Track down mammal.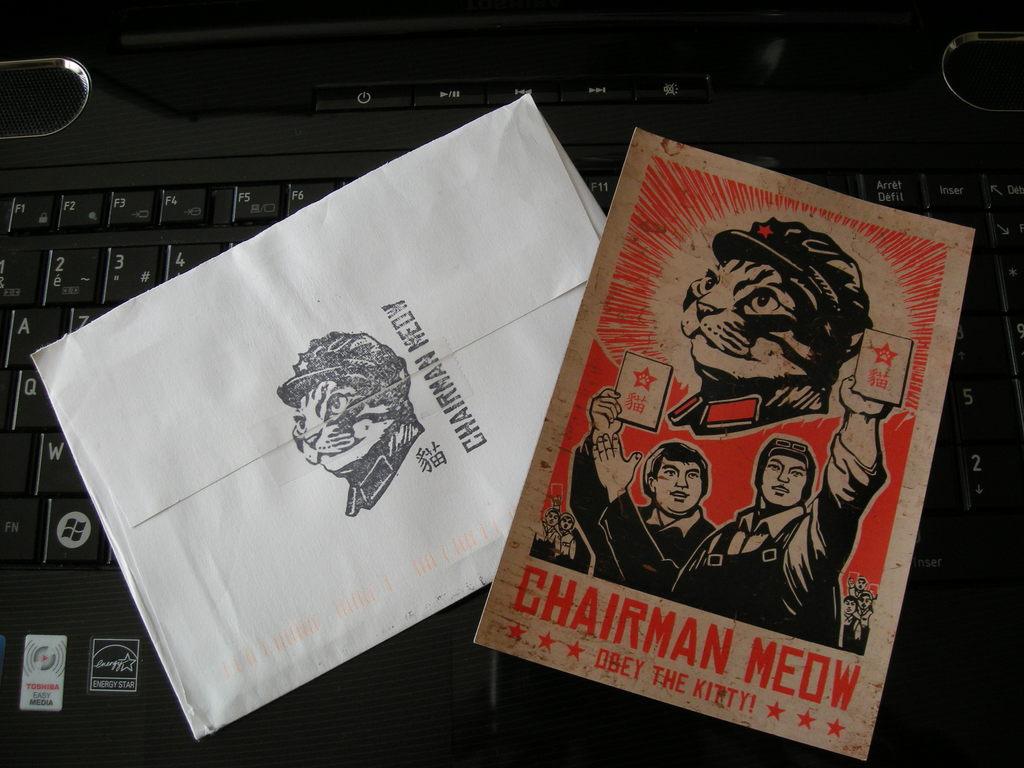
Tracked to 677, 214, 872, 432.
